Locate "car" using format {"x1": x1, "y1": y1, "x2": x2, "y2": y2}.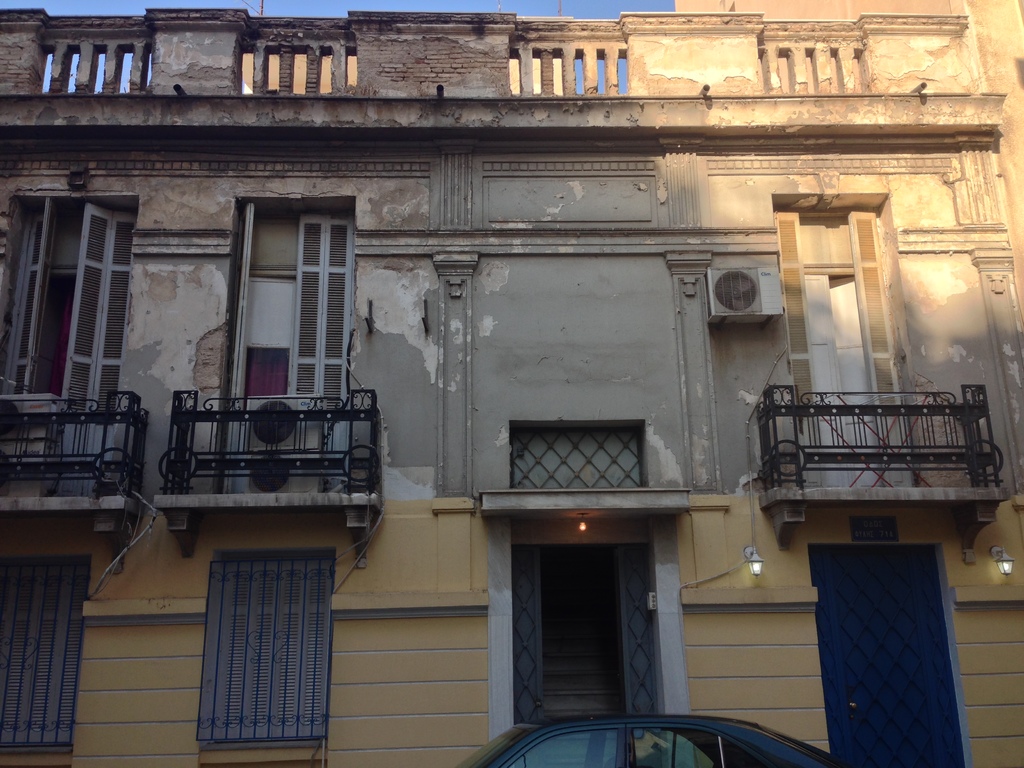
{"x1": 461, "y1": 714, "x2": 828, "y2": 767}.
